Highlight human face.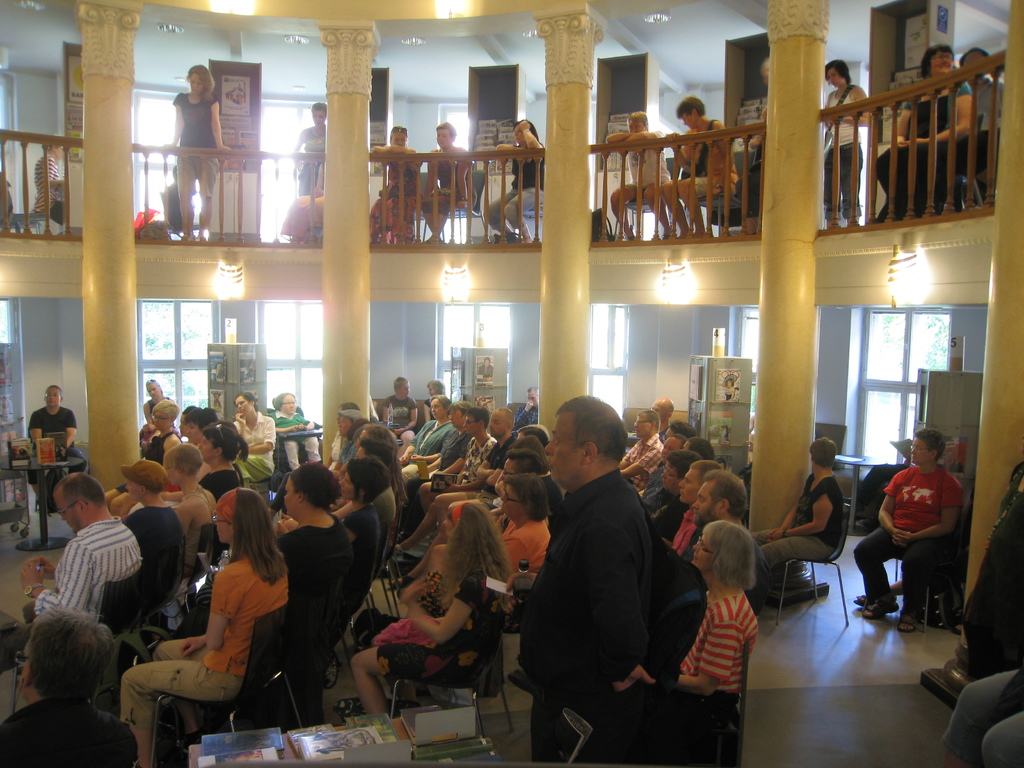
Highlighted region: [546, 413, 586, 485].
